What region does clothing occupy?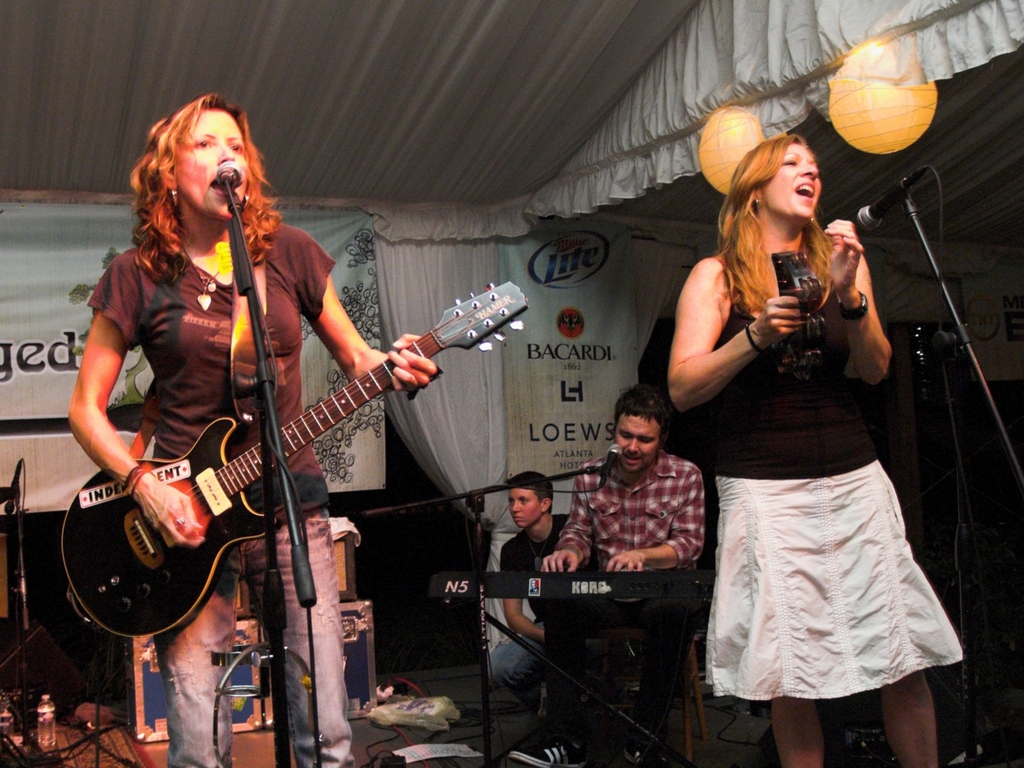
544,447,707,732.
